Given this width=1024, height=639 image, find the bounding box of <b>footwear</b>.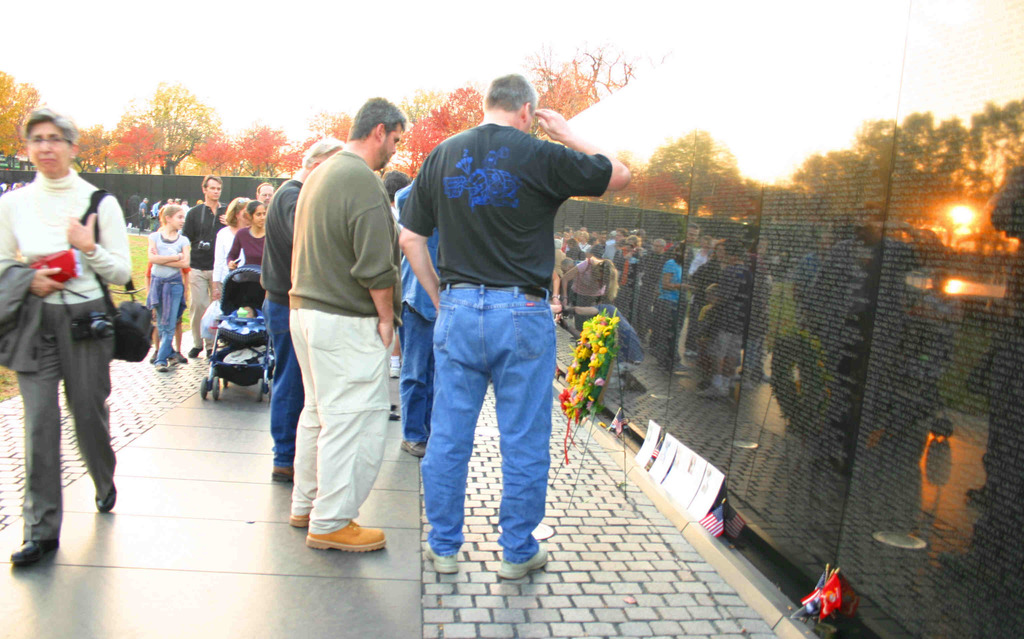
BBox(289, 497, 320, 526).
